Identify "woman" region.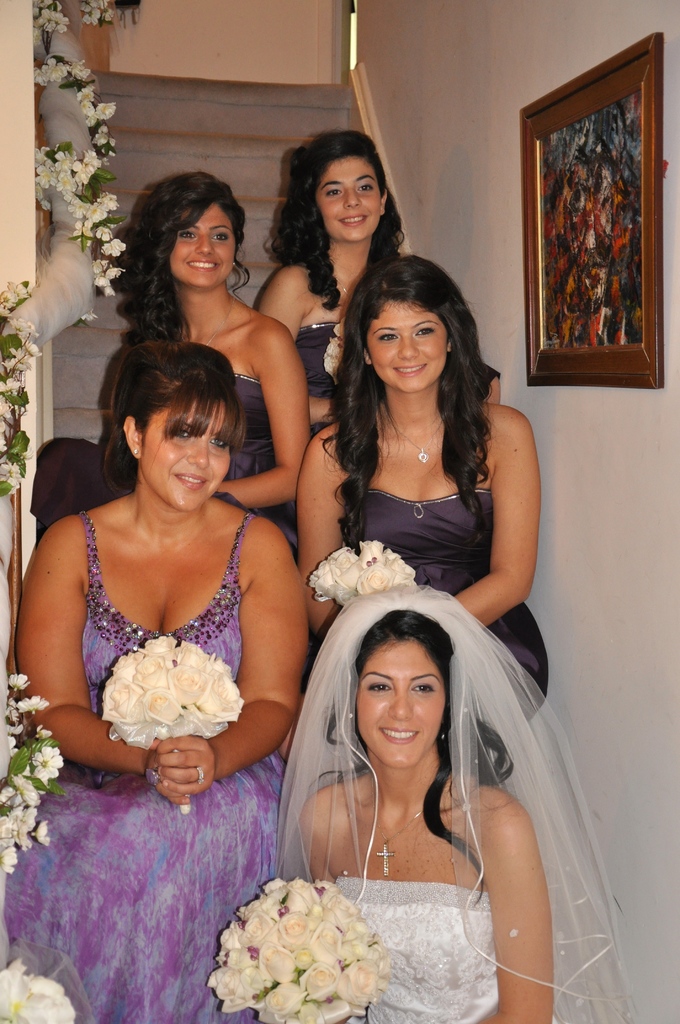
Region: x1=250 y1=134 x2=423 y2=410.
